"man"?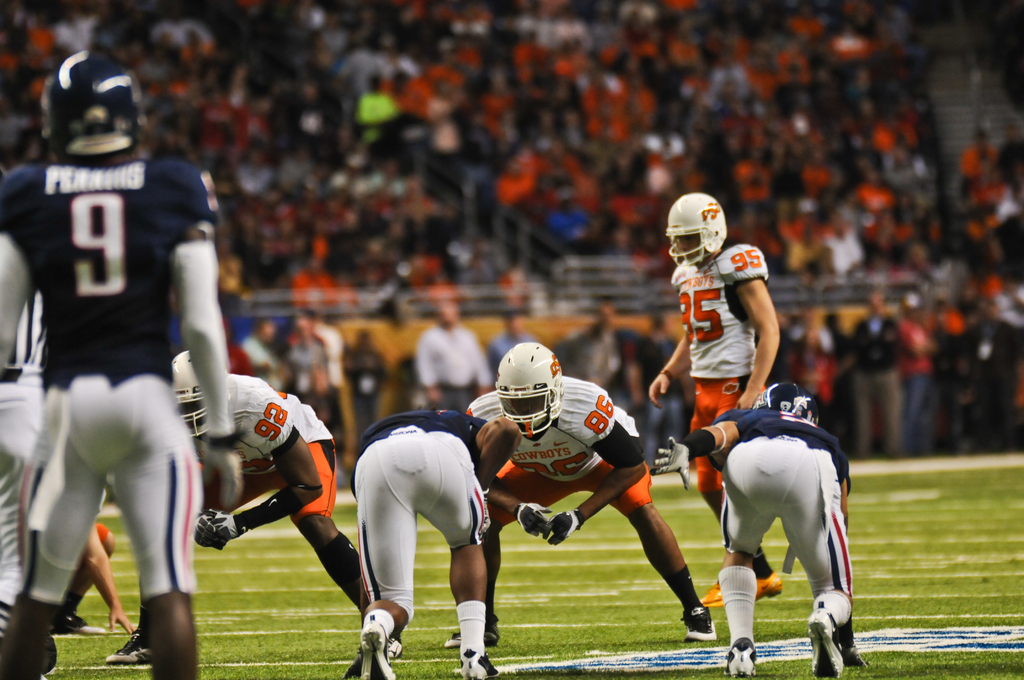
box=[649, 376, 867, 679]
